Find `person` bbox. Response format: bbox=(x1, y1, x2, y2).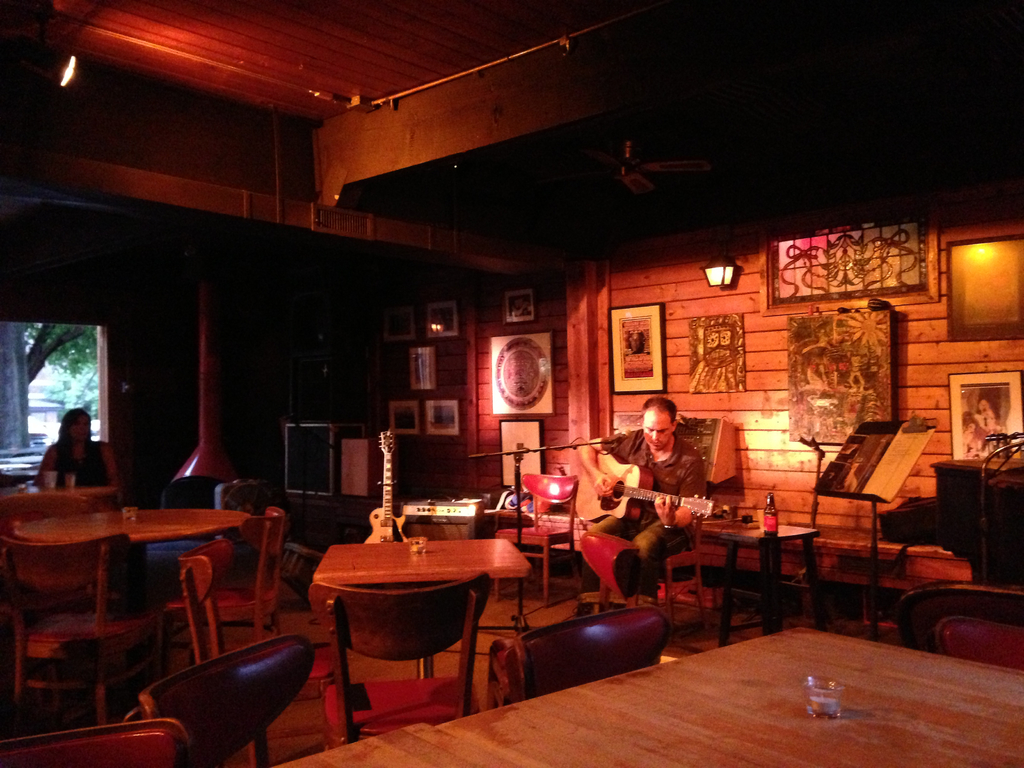
bbox=(38, 409, 104, 492).
